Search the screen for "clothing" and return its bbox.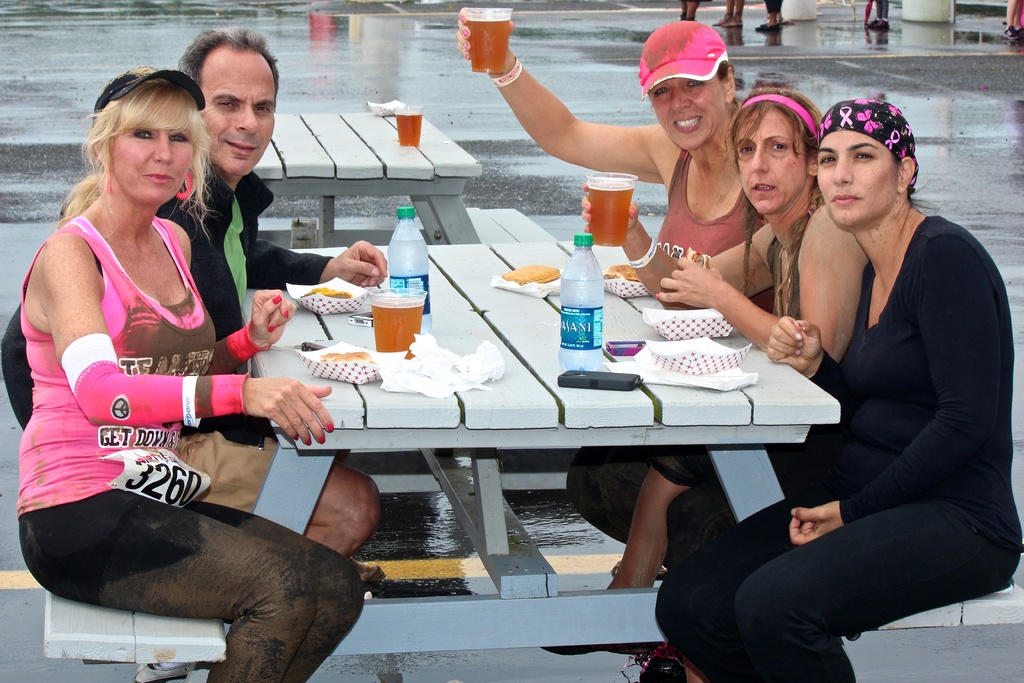
Found: bbox=[19, 170, 346, 448].
